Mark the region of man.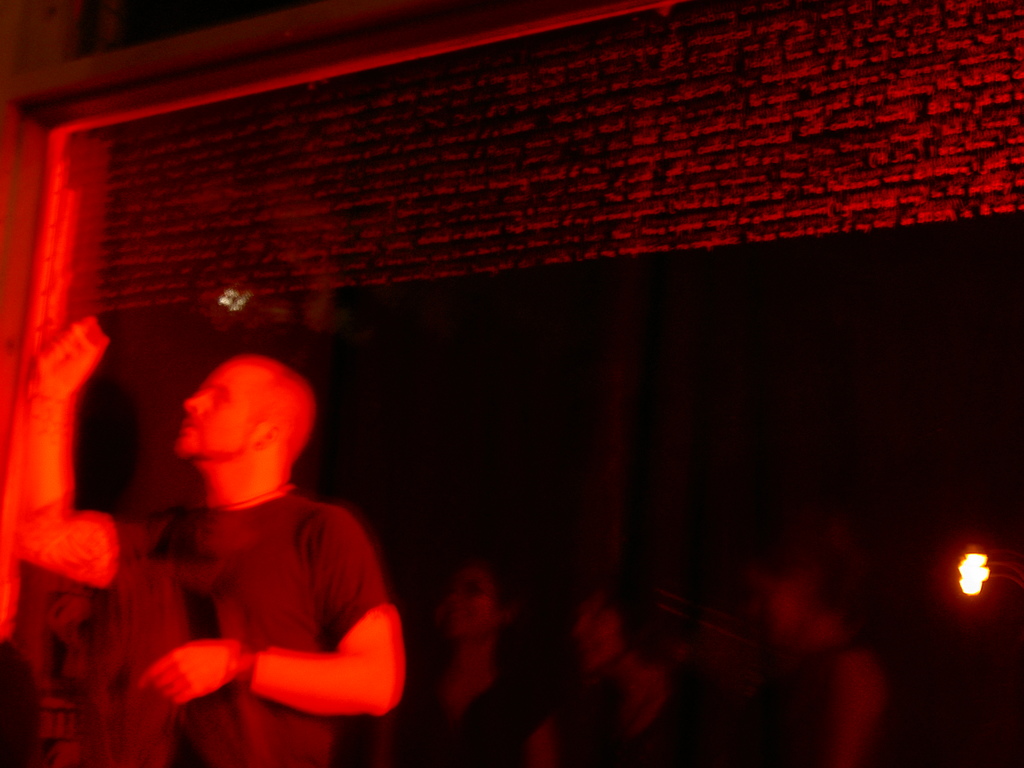
Region: [left=72, top=335, right=430, bottom=751].
